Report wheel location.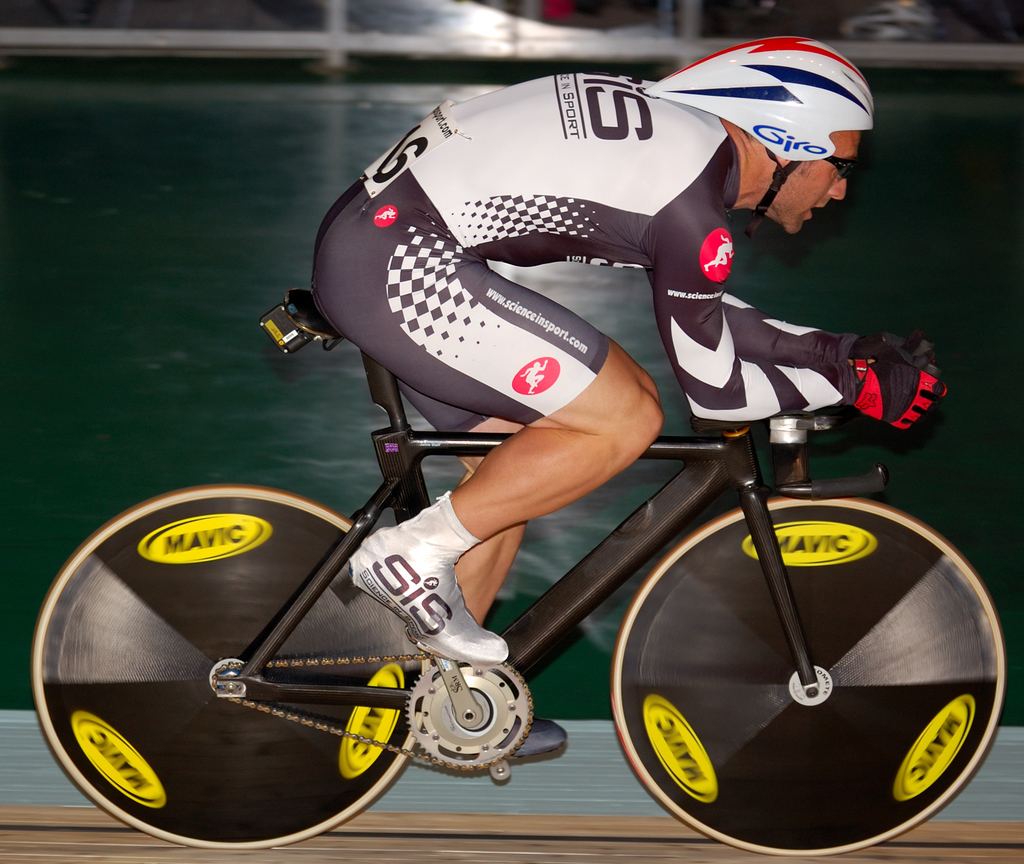
Report: left=611, top=494, right=1005, bottom=858.
